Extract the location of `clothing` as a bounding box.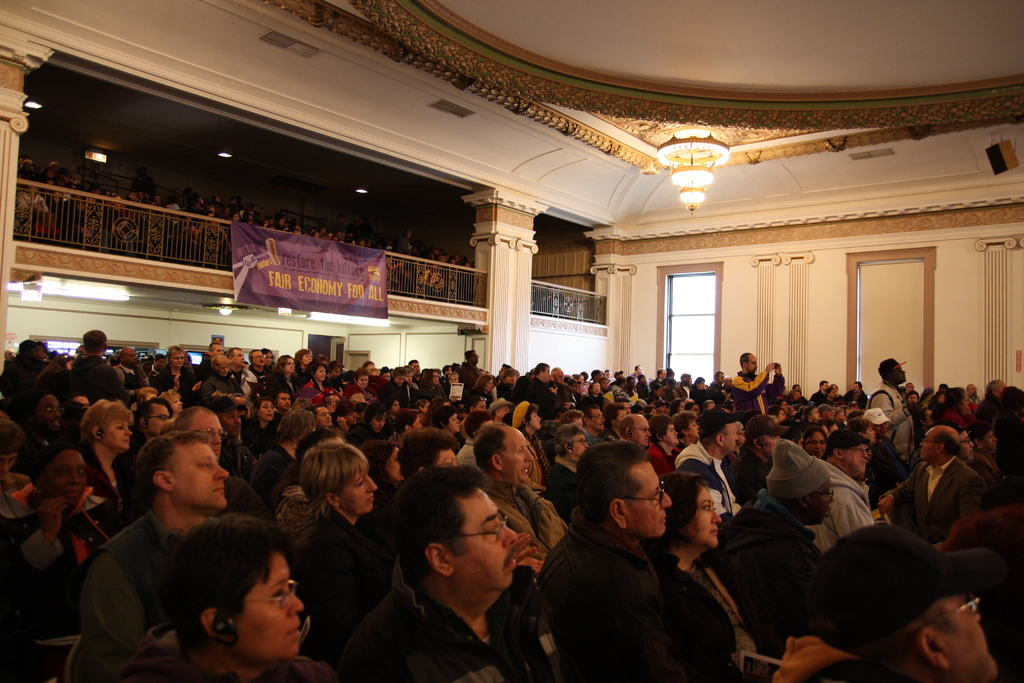
box(292, 498, 381, 664).
